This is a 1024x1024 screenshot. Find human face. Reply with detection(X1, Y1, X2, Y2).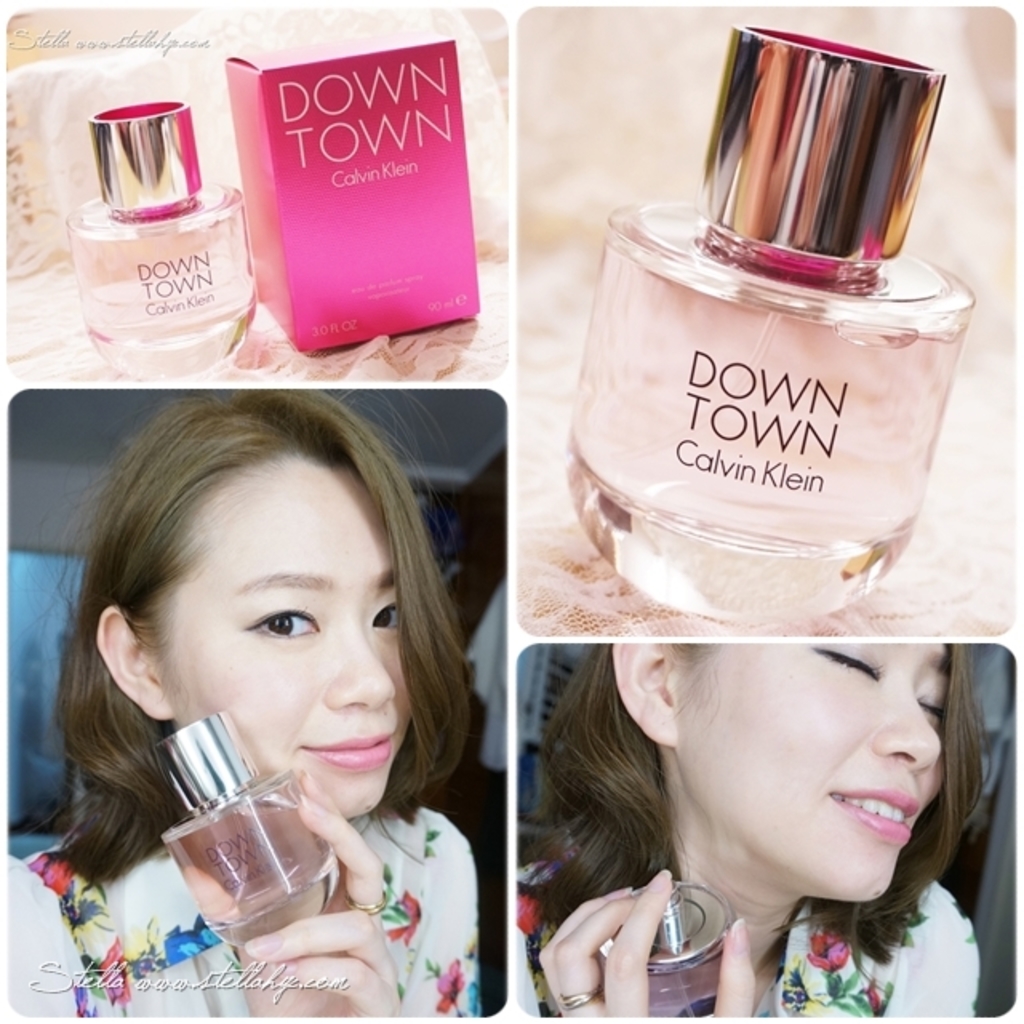
detection(661, 634, 955, 893).
